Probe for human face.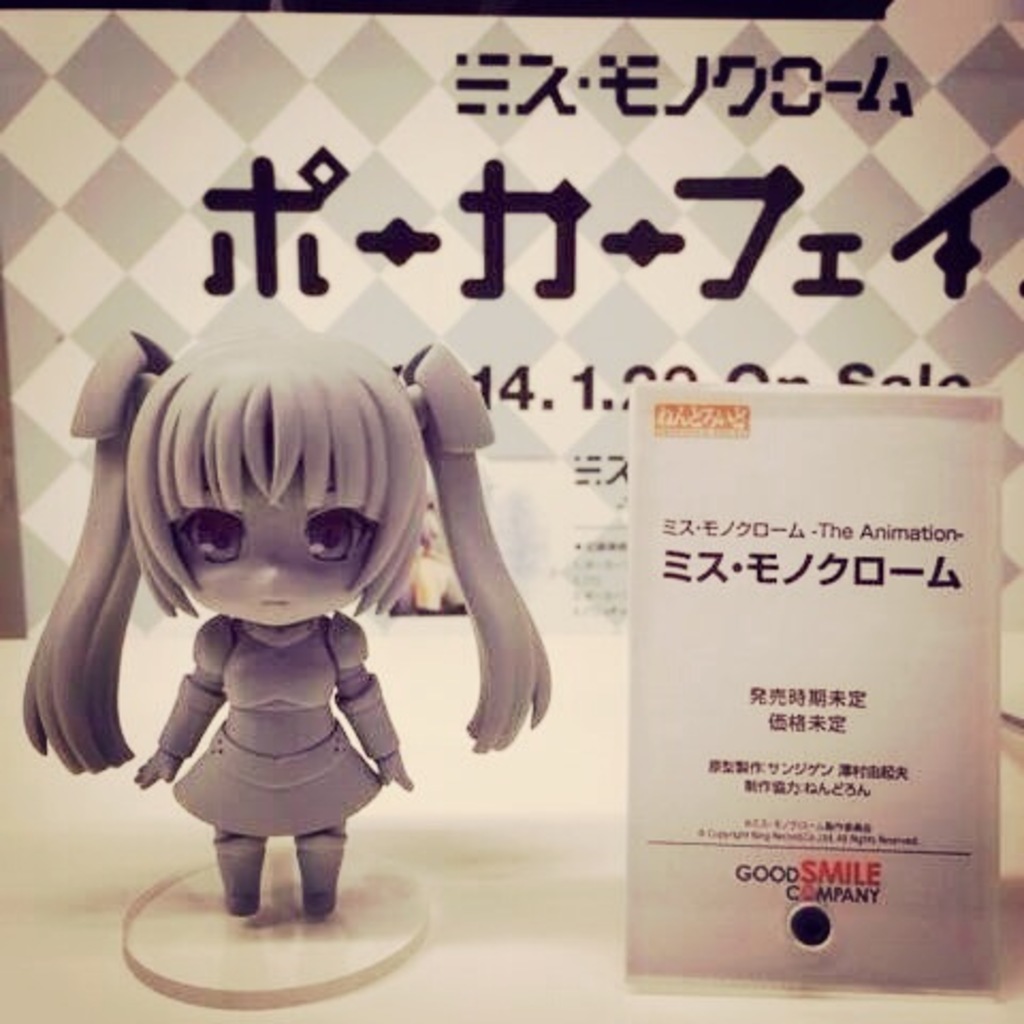
Probe result: bbox=(181, 489, 369, 627).
